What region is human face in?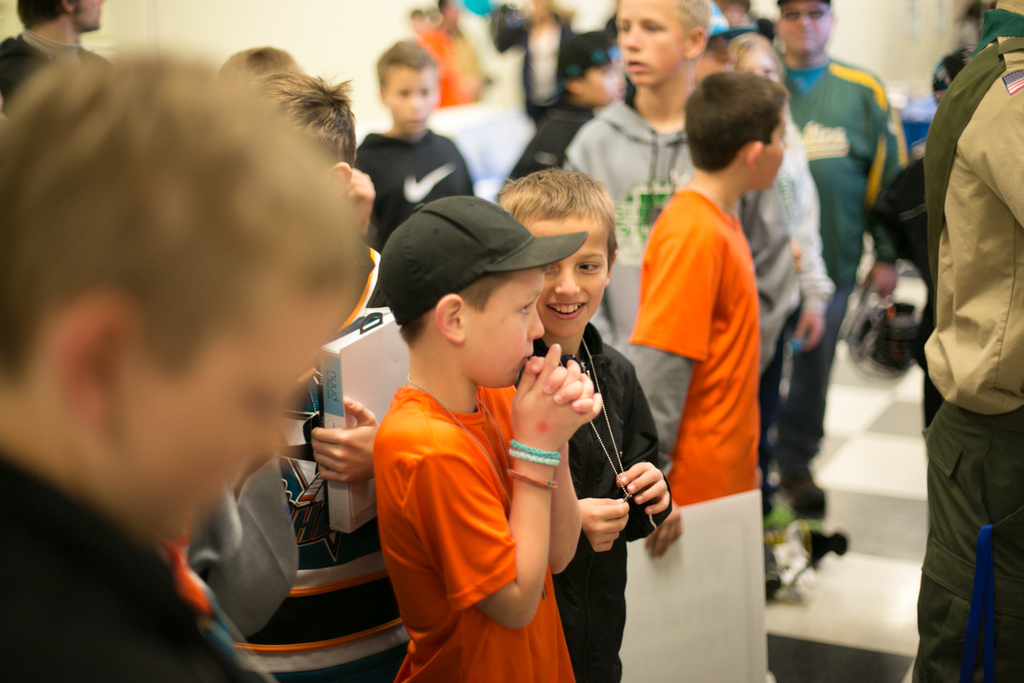
left=759, top=106, right=786, bottom=191.
